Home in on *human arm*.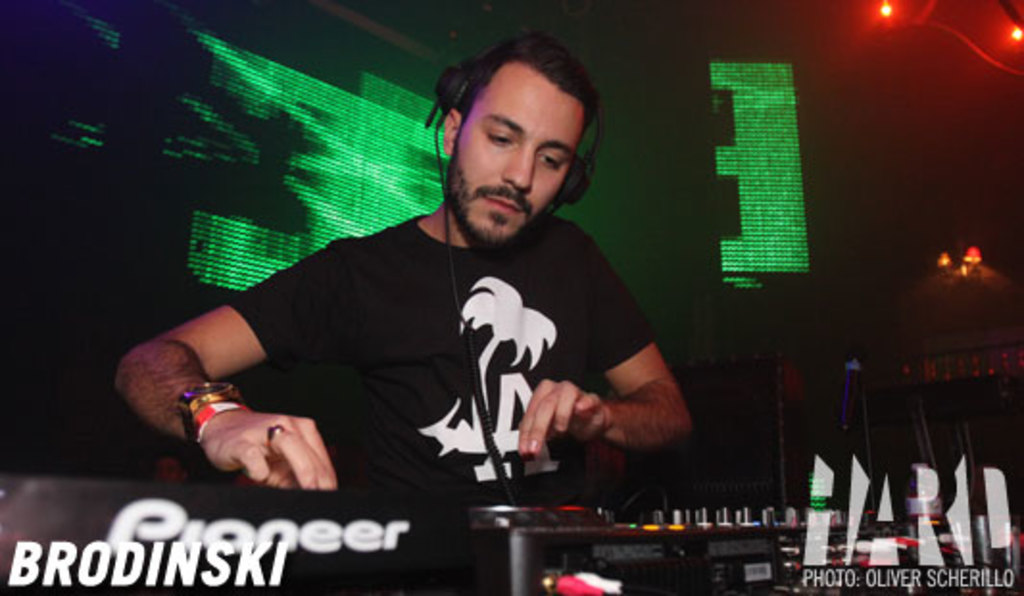
Homed in at 561/325/695/484.
